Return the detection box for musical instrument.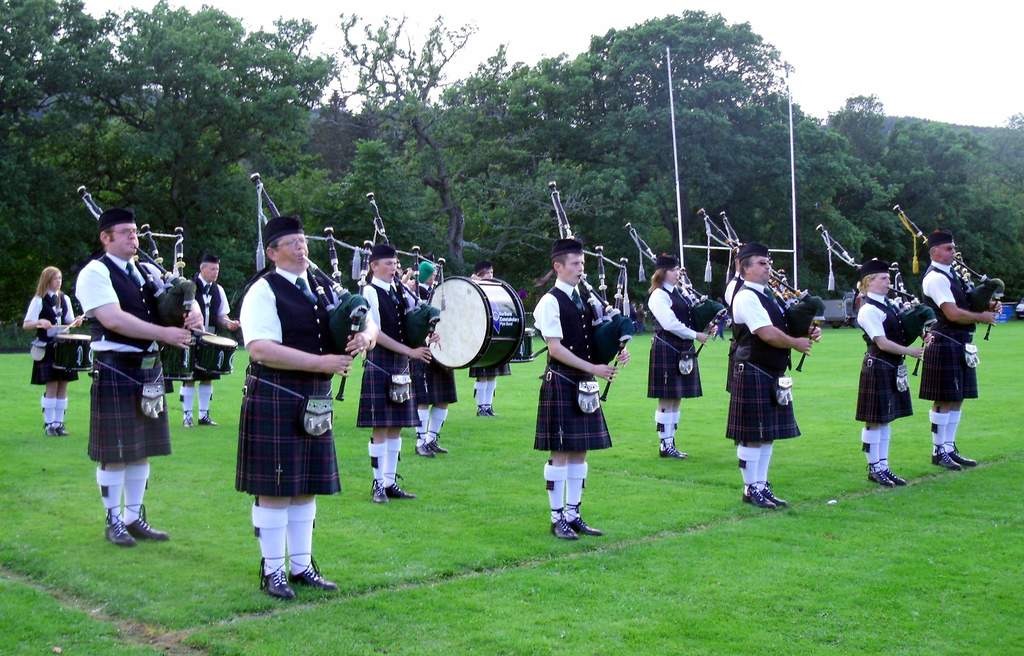
(left=166, top=328, right=200, bottom=381).
